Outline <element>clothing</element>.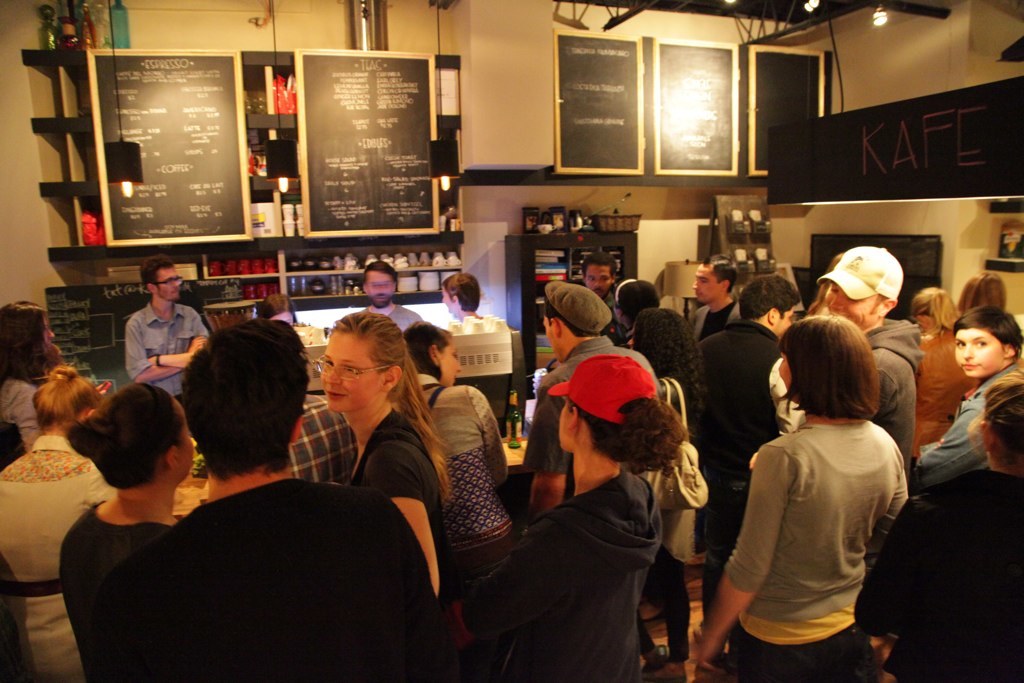
Outline: rect(677, 301, 751, 340).
